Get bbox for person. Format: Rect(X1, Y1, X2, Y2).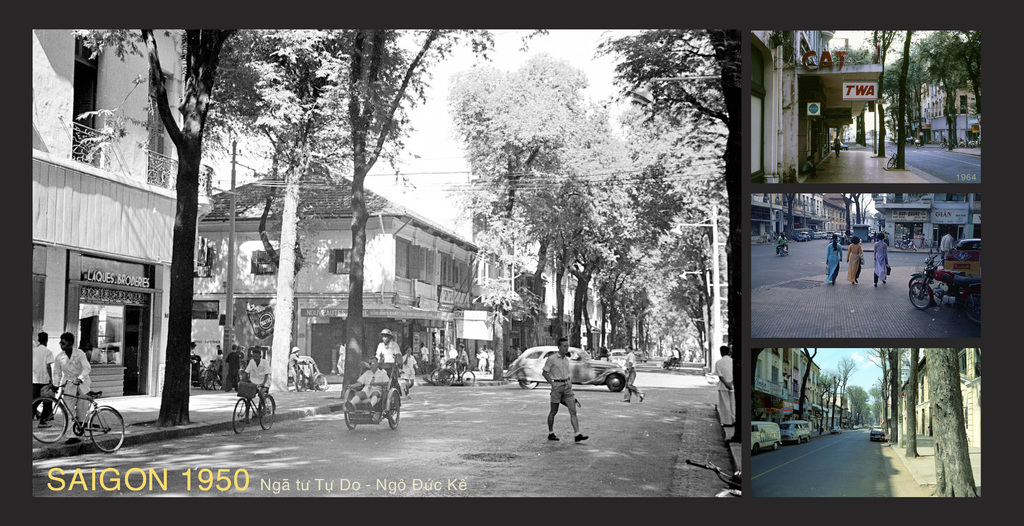
Rect(348, 356, 391, 412).
